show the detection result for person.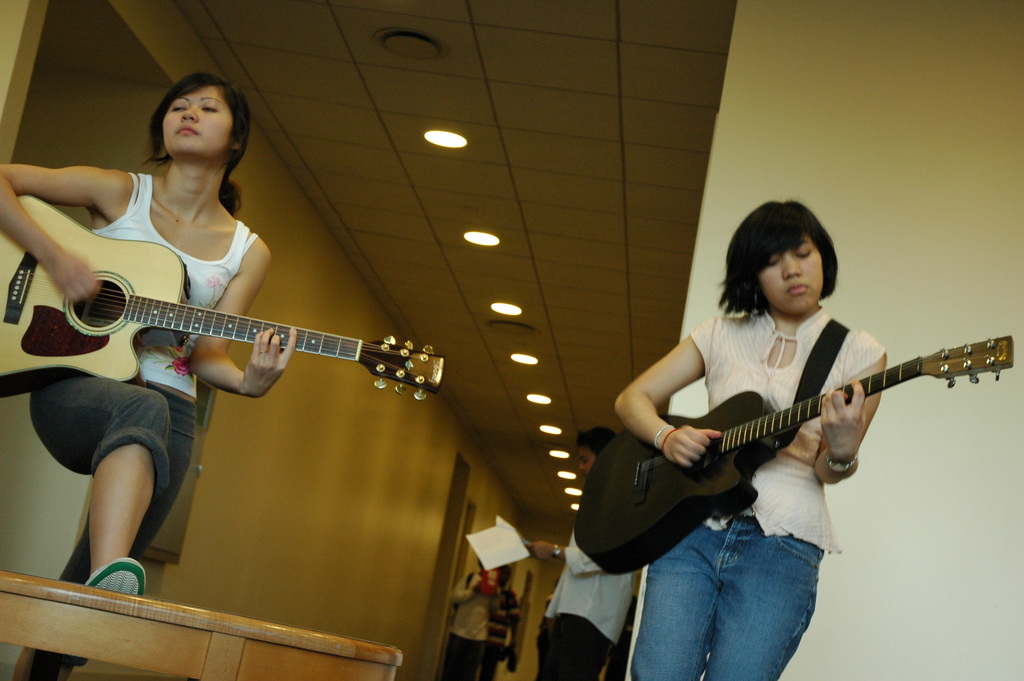
(left=0, top=60, right=302, bottom=680).
